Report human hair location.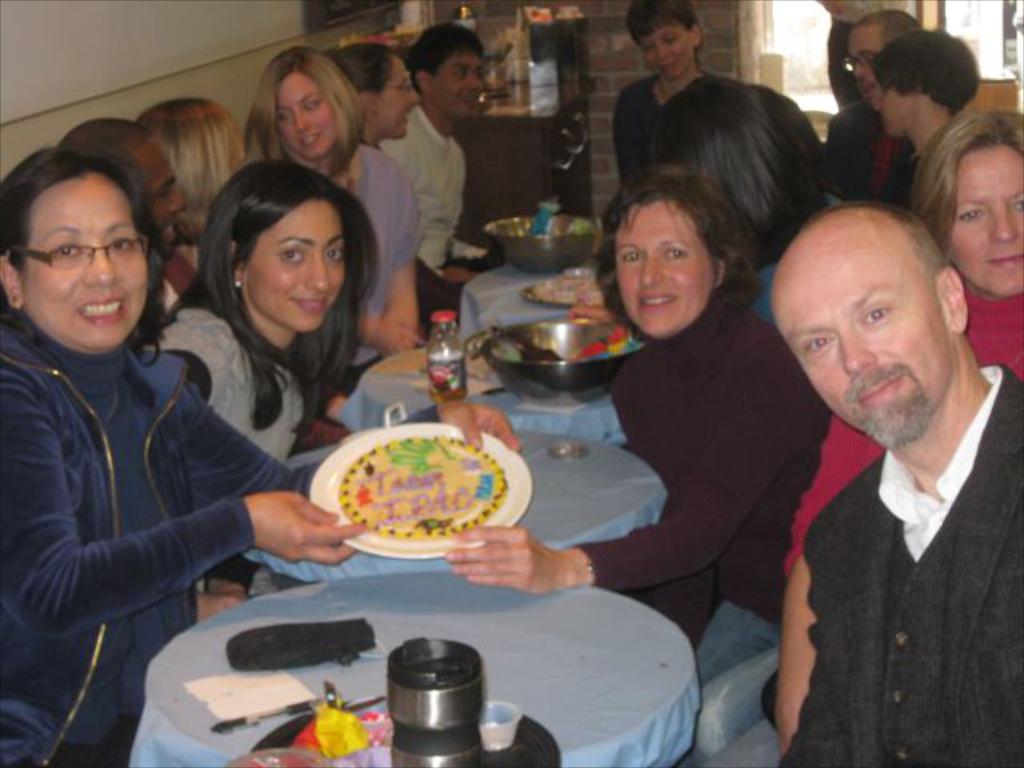
Report: box=[408, 19, 482, 98].
